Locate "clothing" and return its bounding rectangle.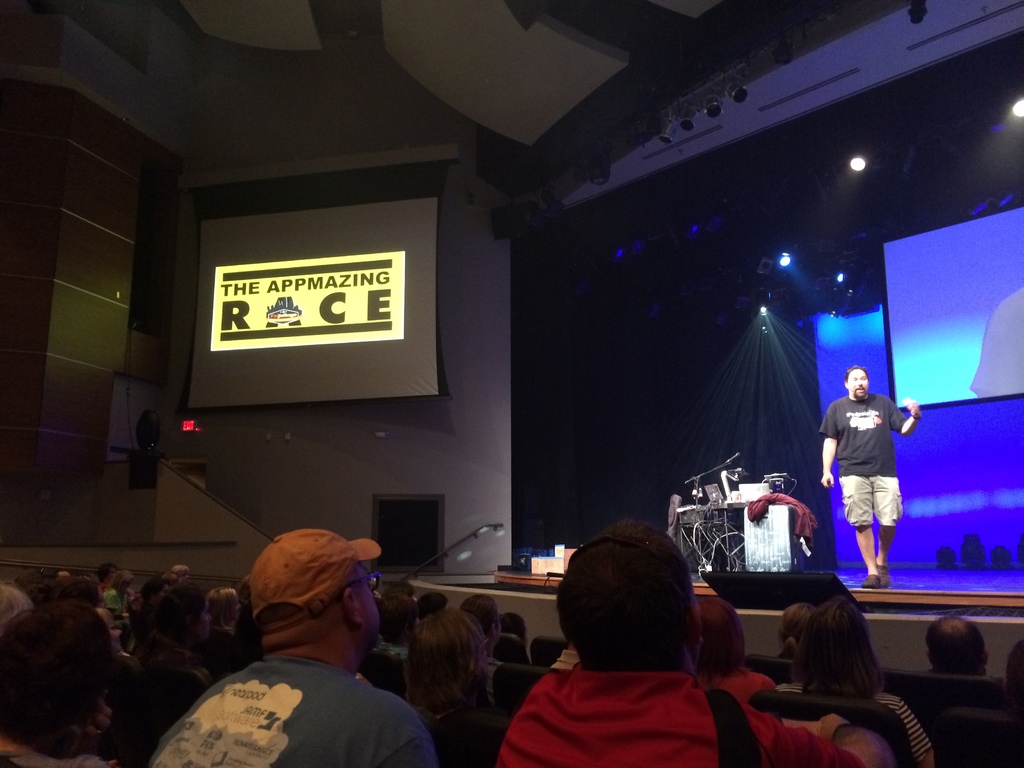
detection(144, 644, 439, 767).
